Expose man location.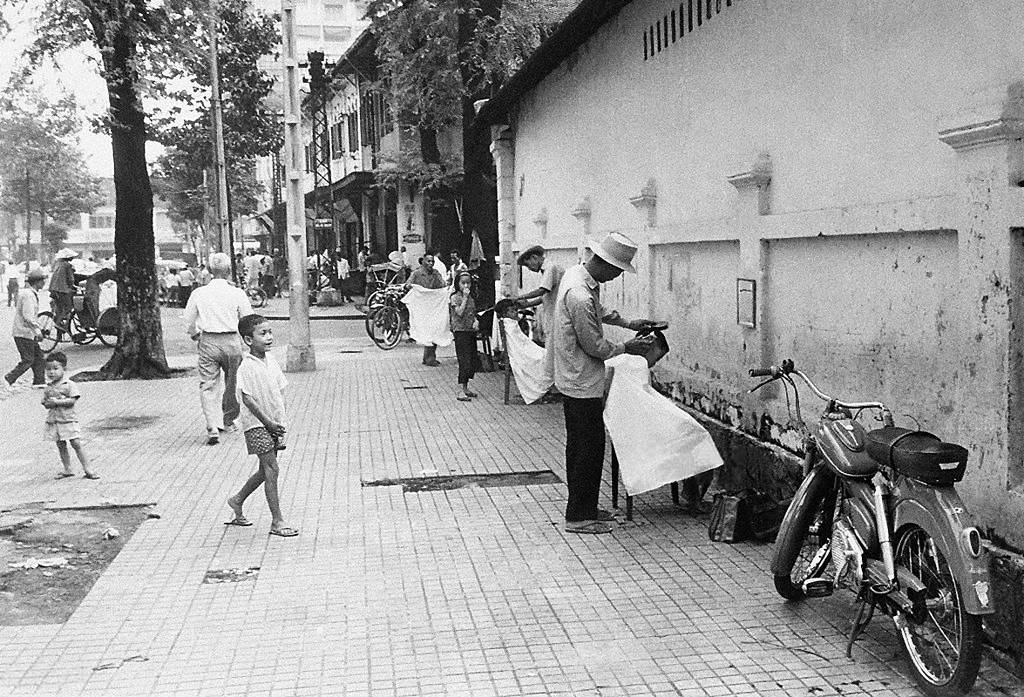
Exposed at x1=45 y1=244 x2=83 y2=334.
